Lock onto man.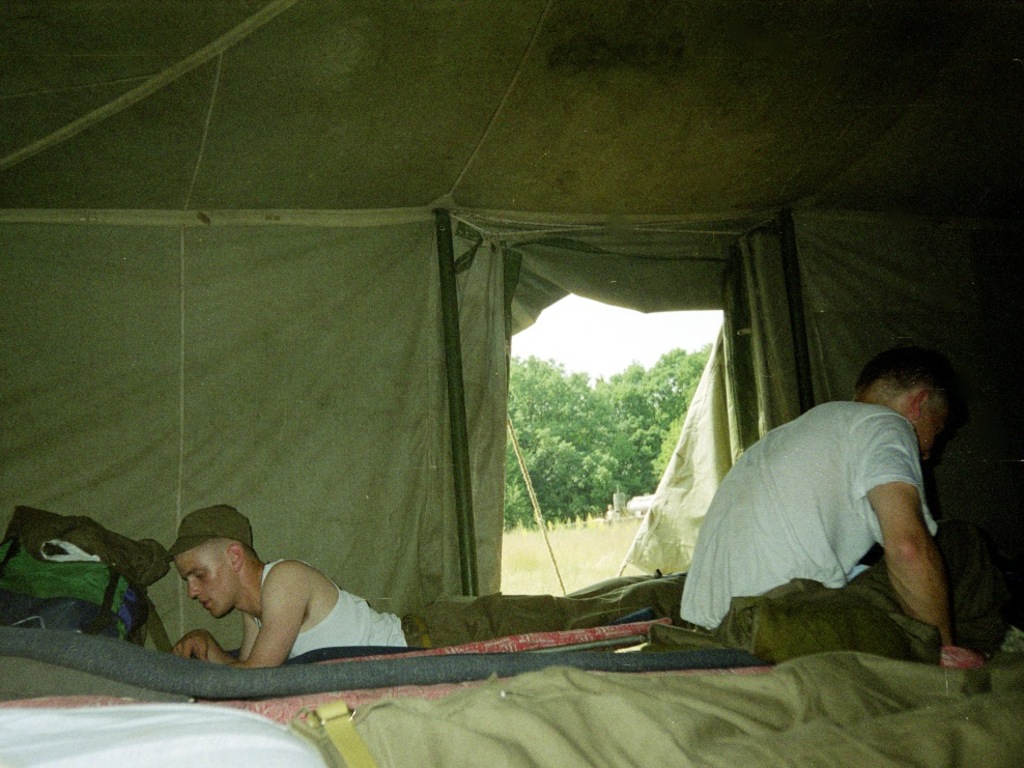
Locked: x1=666 y1=338 x2=989 y2=675.
